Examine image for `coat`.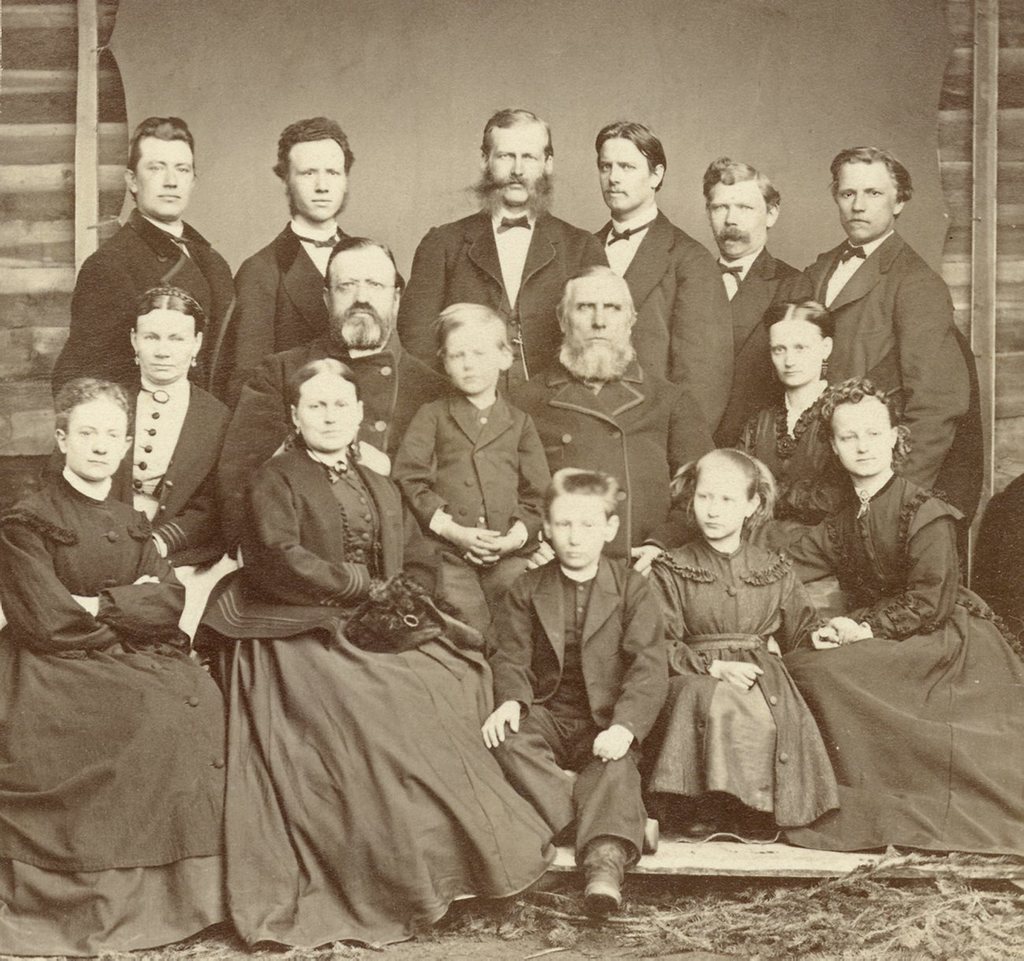
Examination result: left=806, top=225, right=980, bottom=496.
